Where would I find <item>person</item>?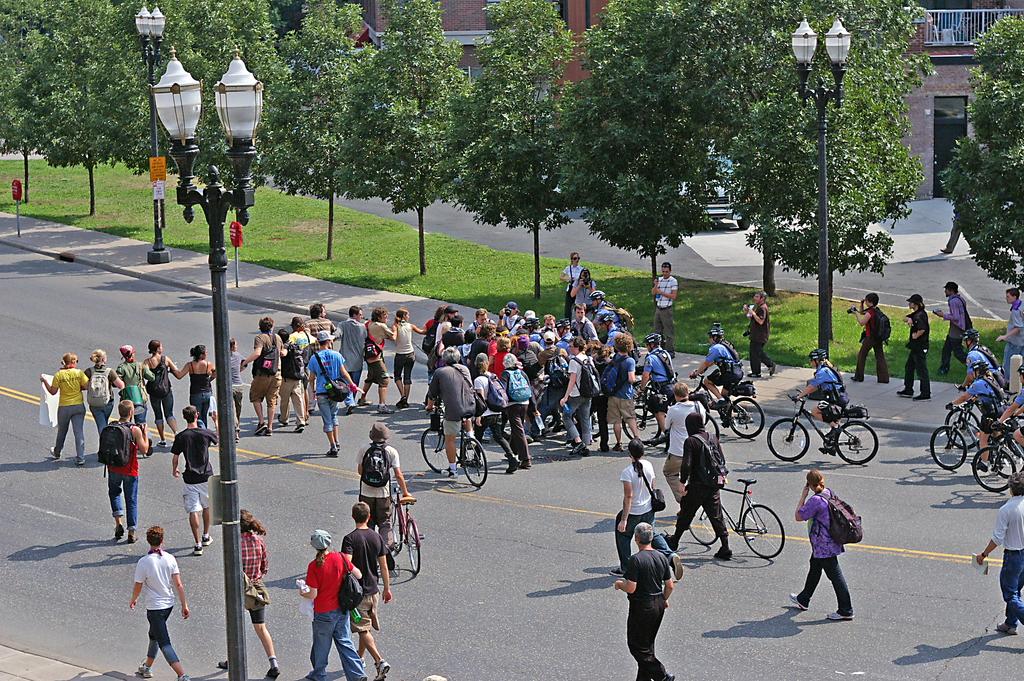
At (798, 342, 852, 455).
